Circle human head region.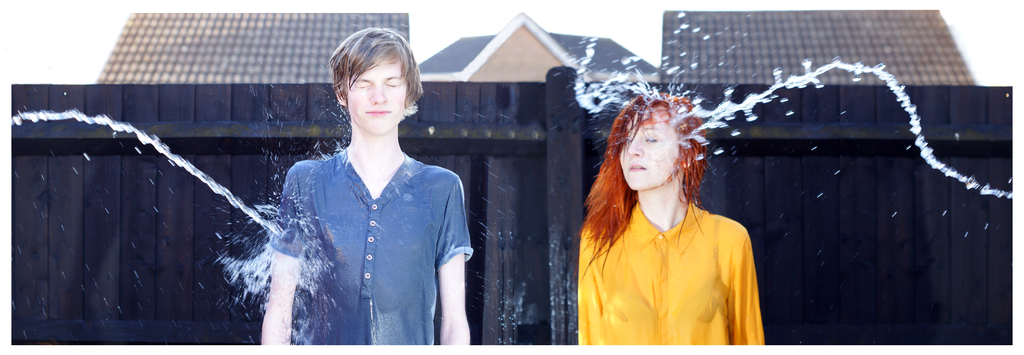
Region: x1=613, y1=89, x2=703, y2=190.
